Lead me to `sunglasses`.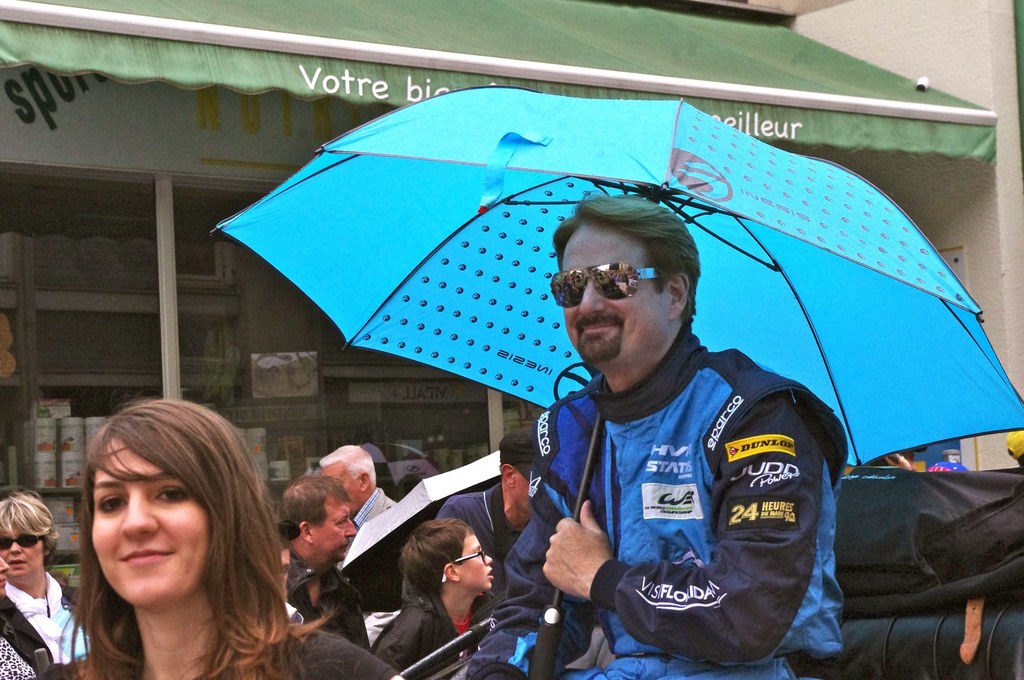
Lead to <region>0, 534, 42, 548</region>.
